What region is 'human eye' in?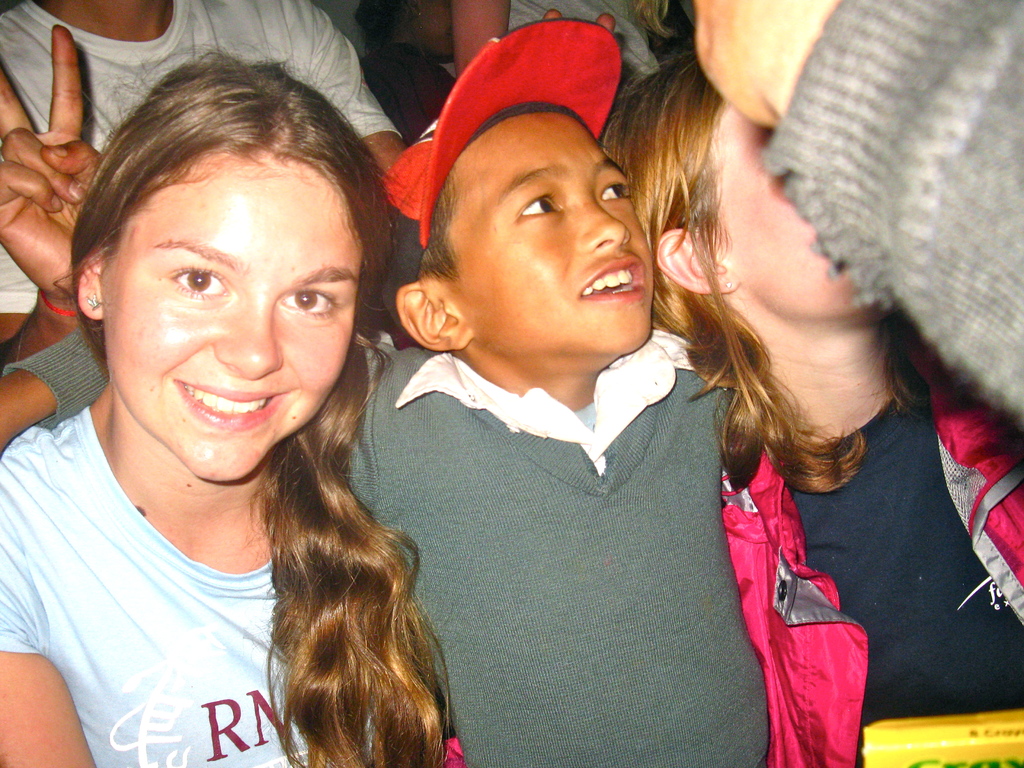
rect(165, 264, 232, 300).
